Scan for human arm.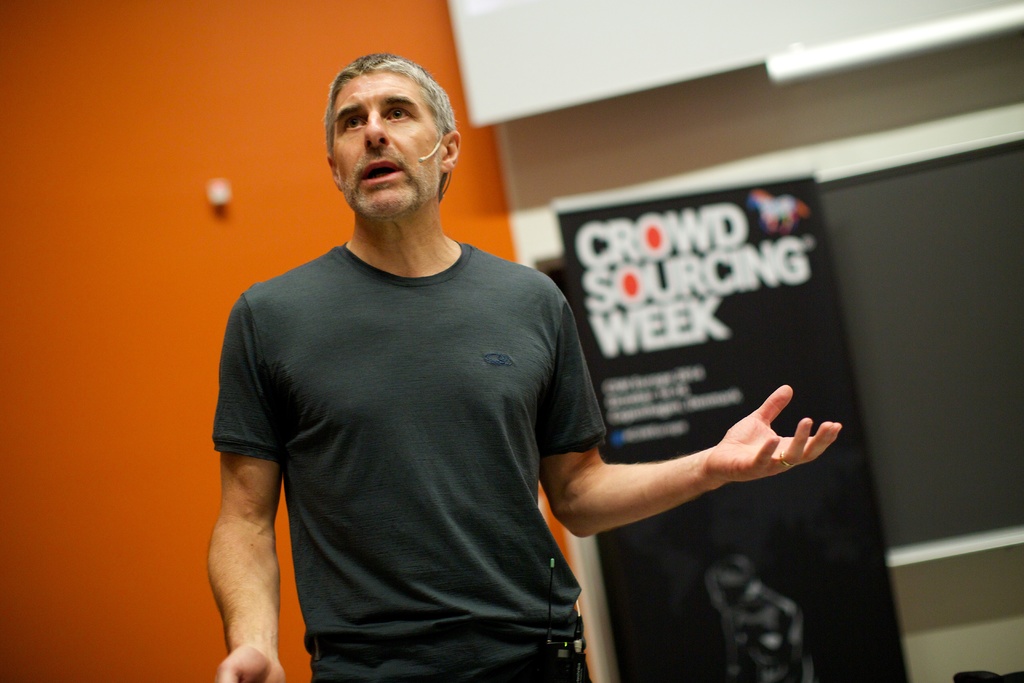
Scan result: detection(199, 295, 291, 682).
